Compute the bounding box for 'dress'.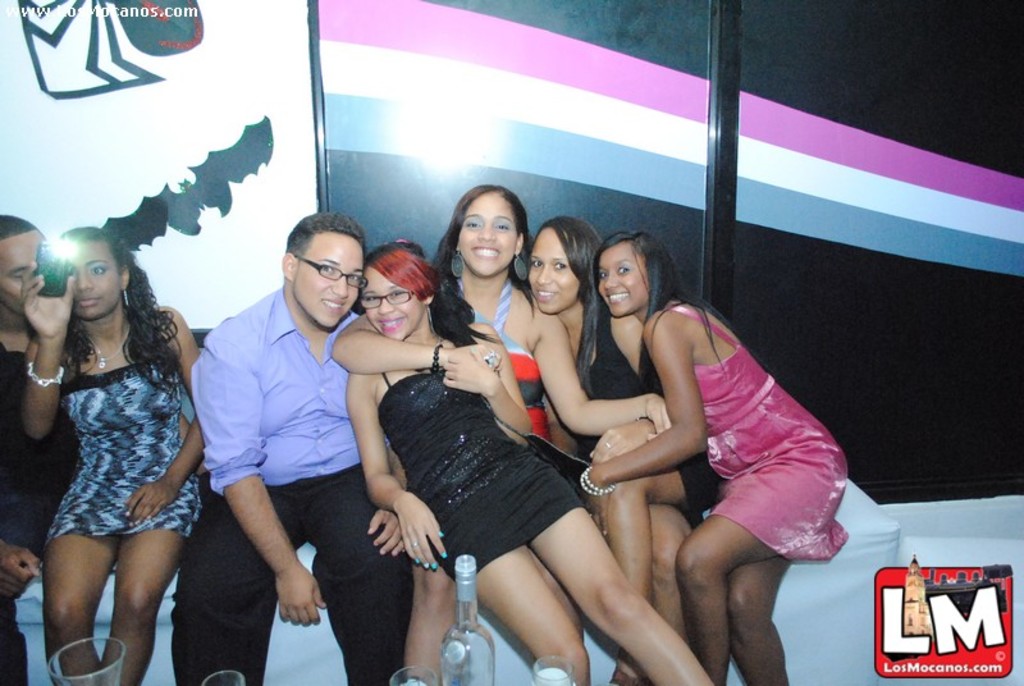
BBox(573, 306, 727, 513).
